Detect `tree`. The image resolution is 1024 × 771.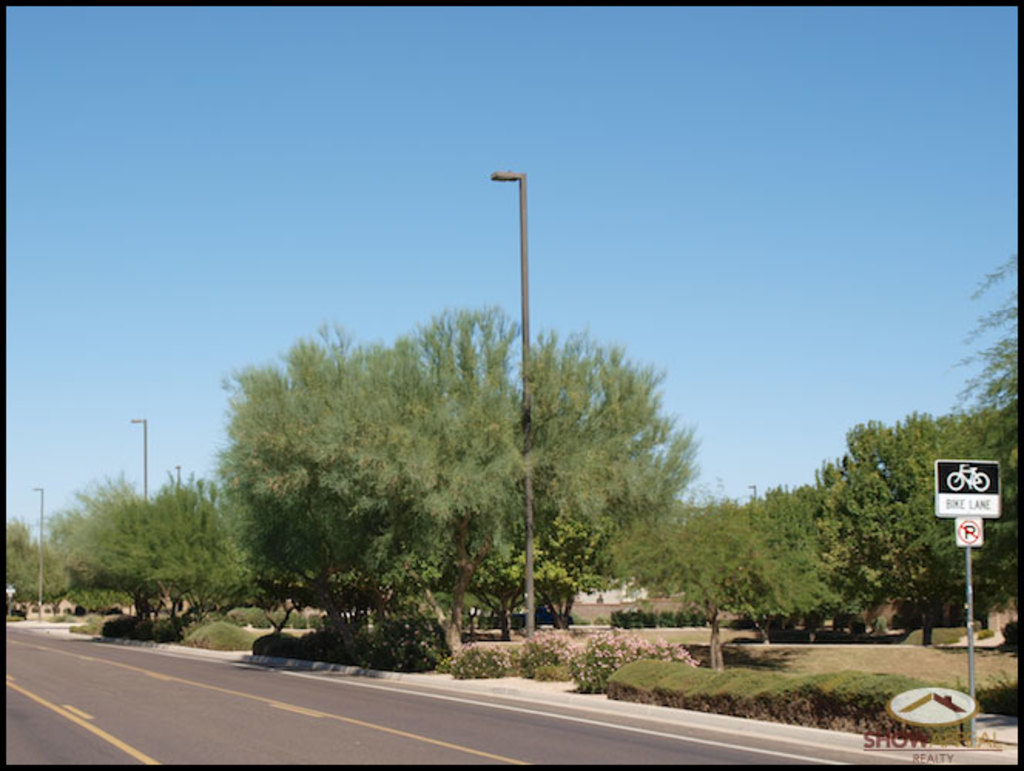
(x1=221, y1=327, x2=381, y2=641).
